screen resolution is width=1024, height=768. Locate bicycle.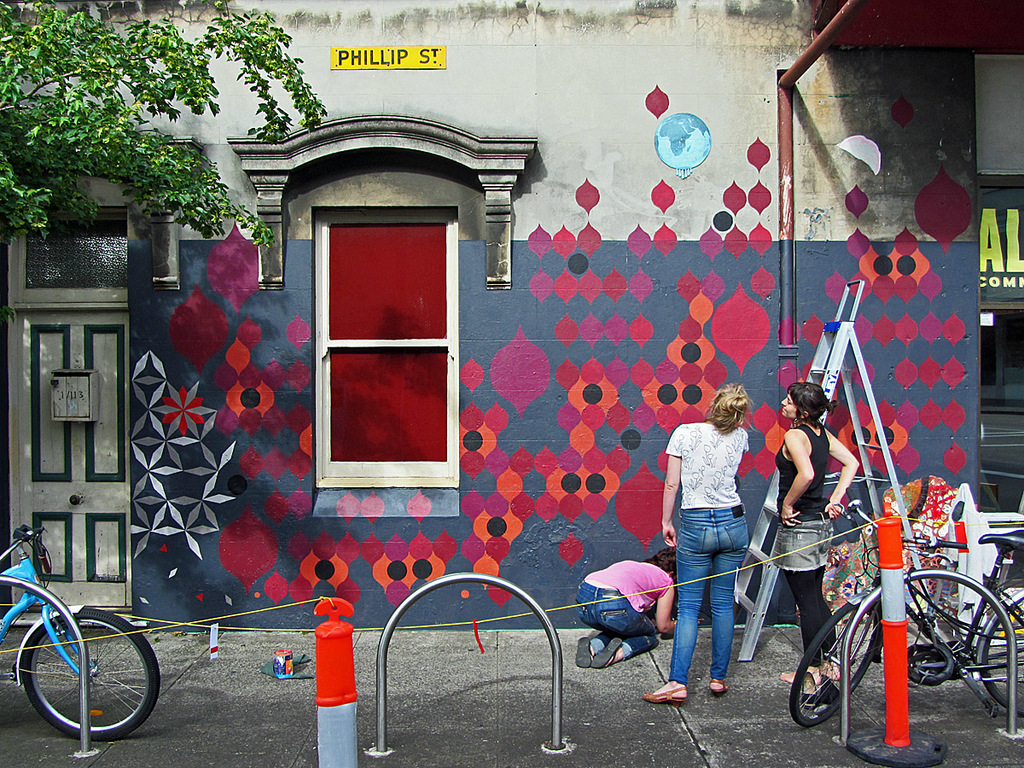
796, 470, 1020, 748.
